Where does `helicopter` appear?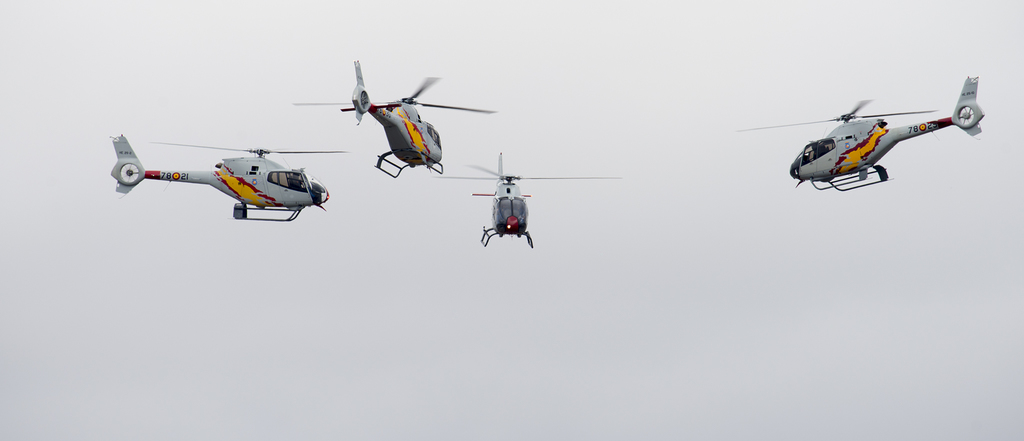
Appears at <box>111,131,348,223</box>.
